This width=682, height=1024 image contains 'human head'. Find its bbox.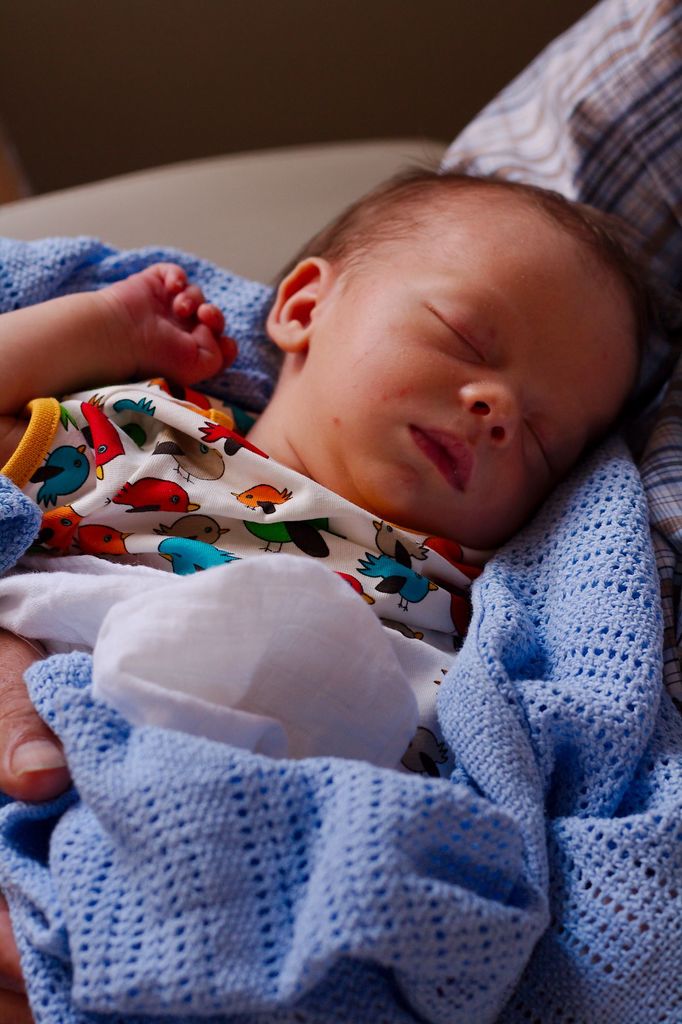
Rect(256, 160, 608, 513).
